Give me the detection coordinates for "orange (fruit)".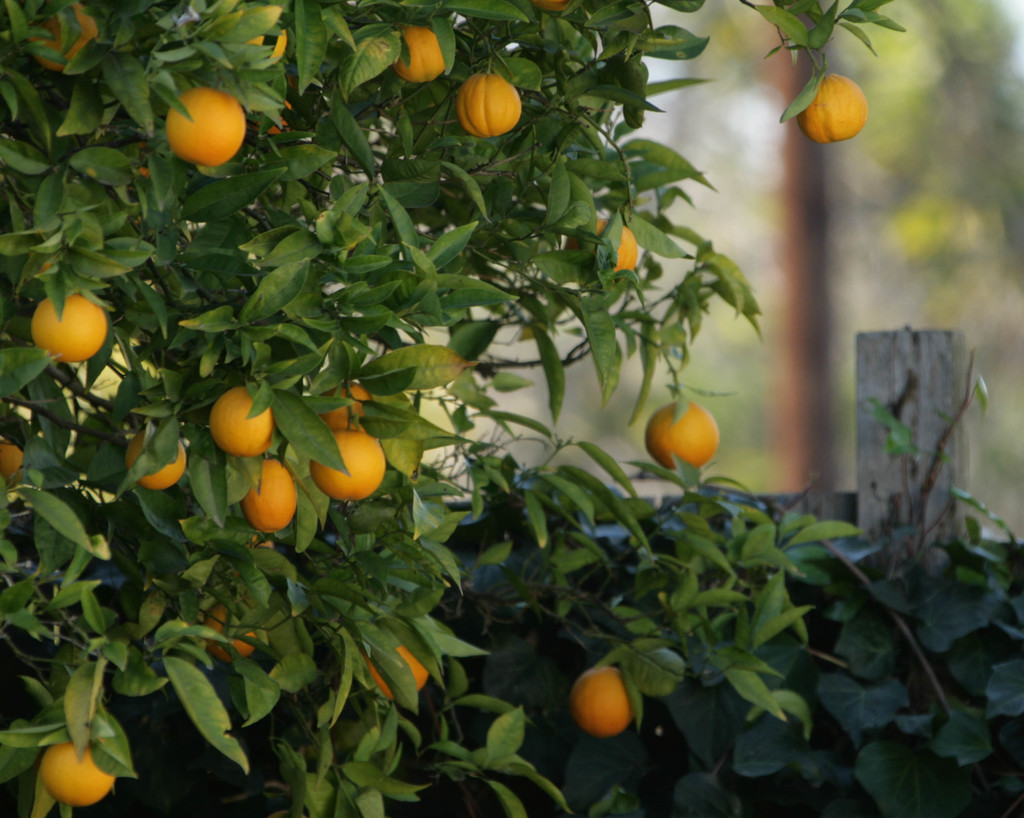
rect(126, 433, 193, 488).
